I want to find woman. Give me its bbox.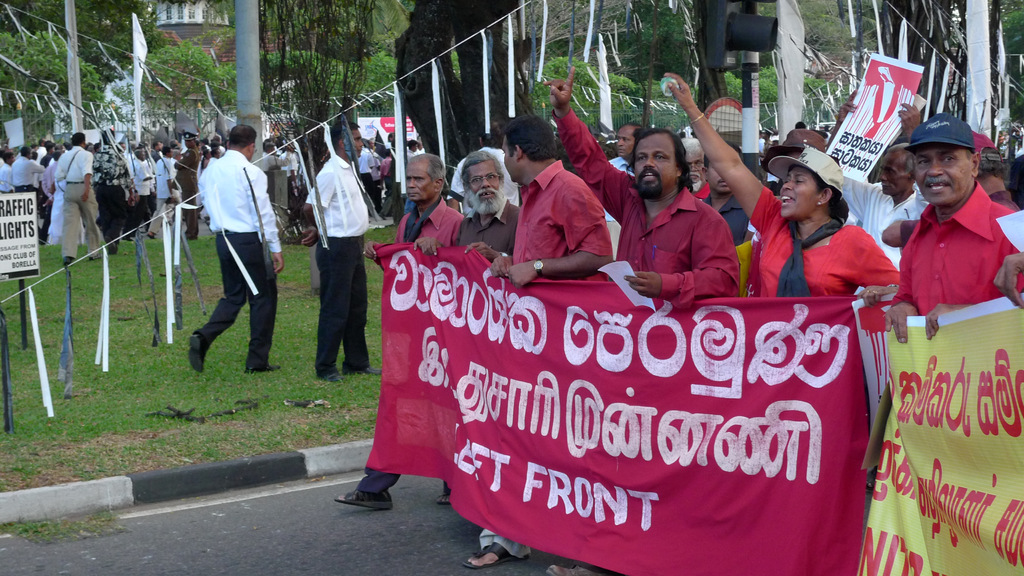
bbox=(666, 69, 904, 319).
